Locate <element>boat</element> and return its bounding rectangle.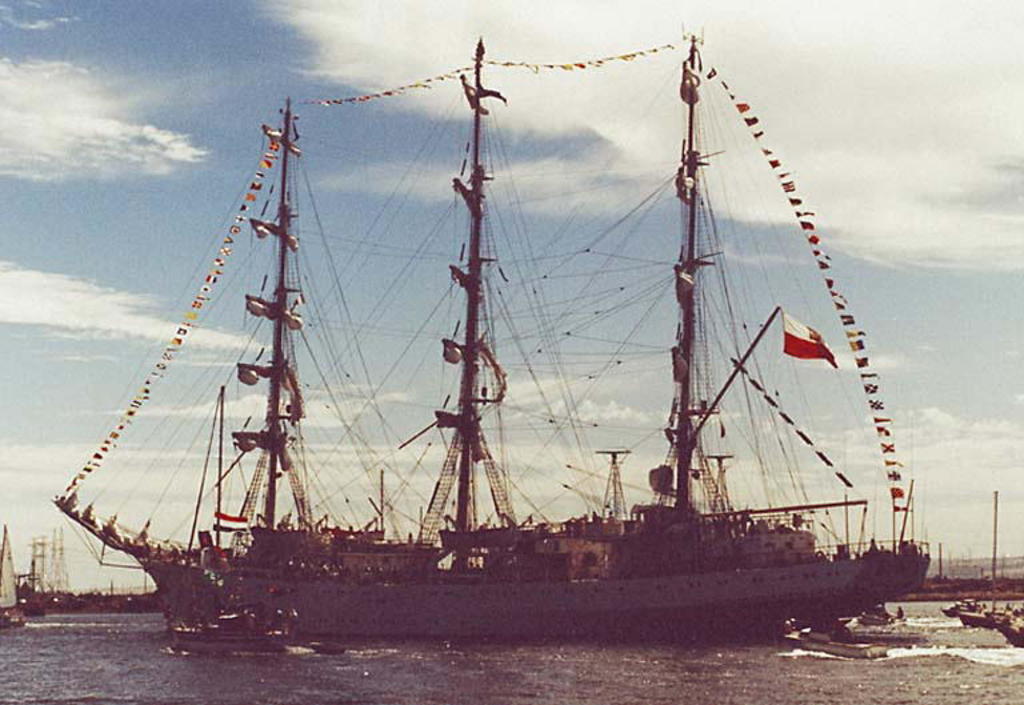
[45,43,931,693].
